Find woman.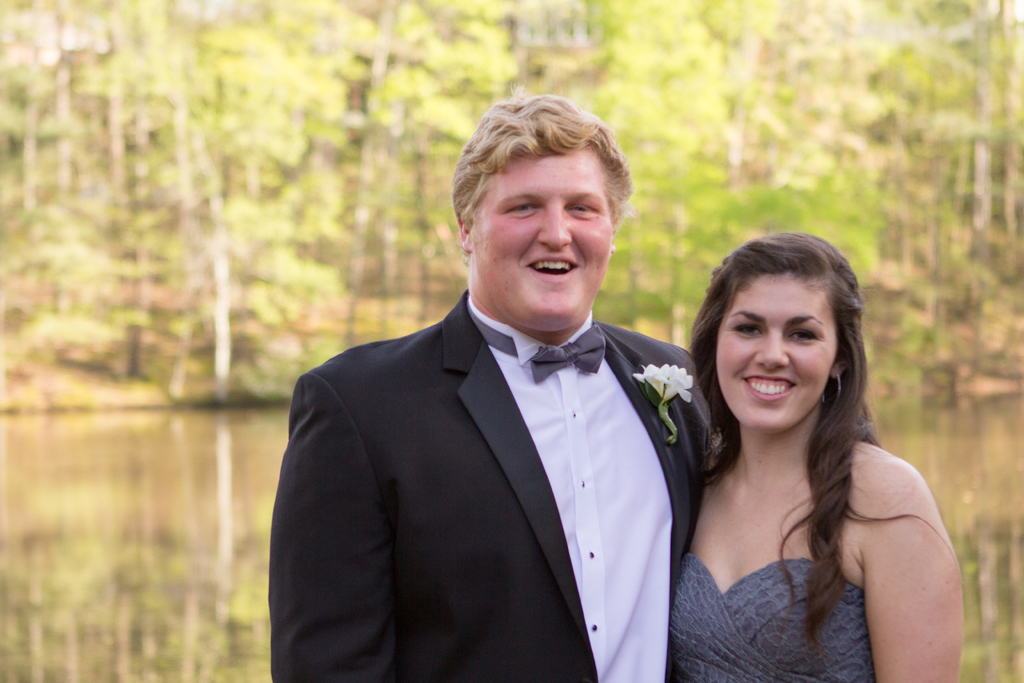
x1=653 y1=235 x2=970 y2=682.
